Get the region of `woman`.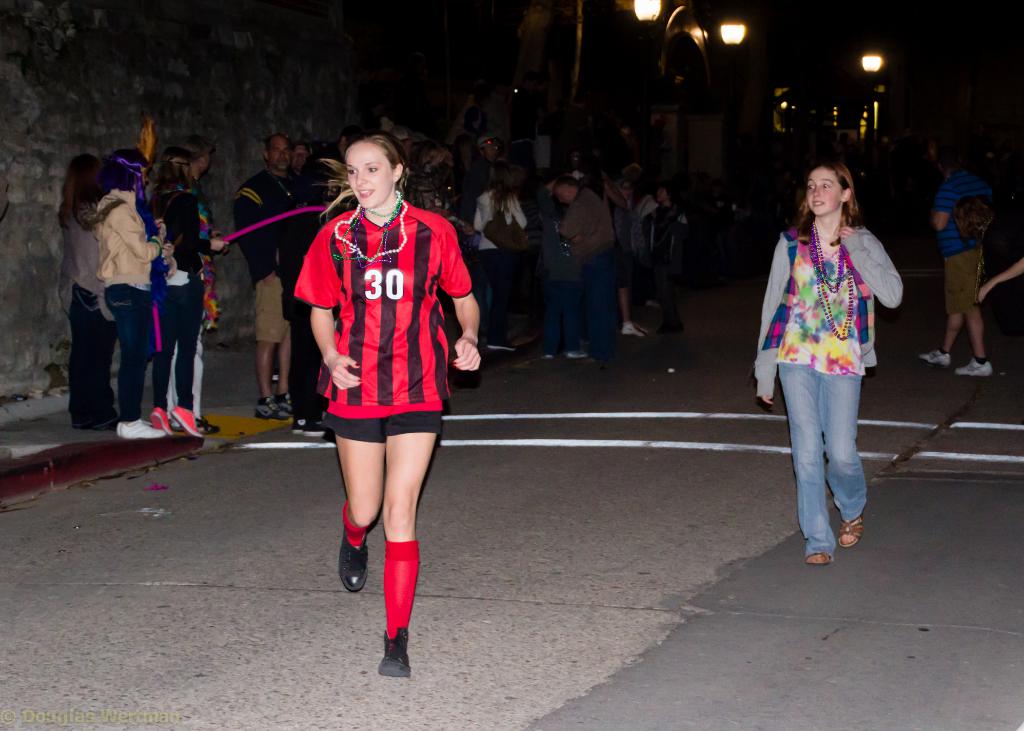
bbox(145, 149, 221, 435).
